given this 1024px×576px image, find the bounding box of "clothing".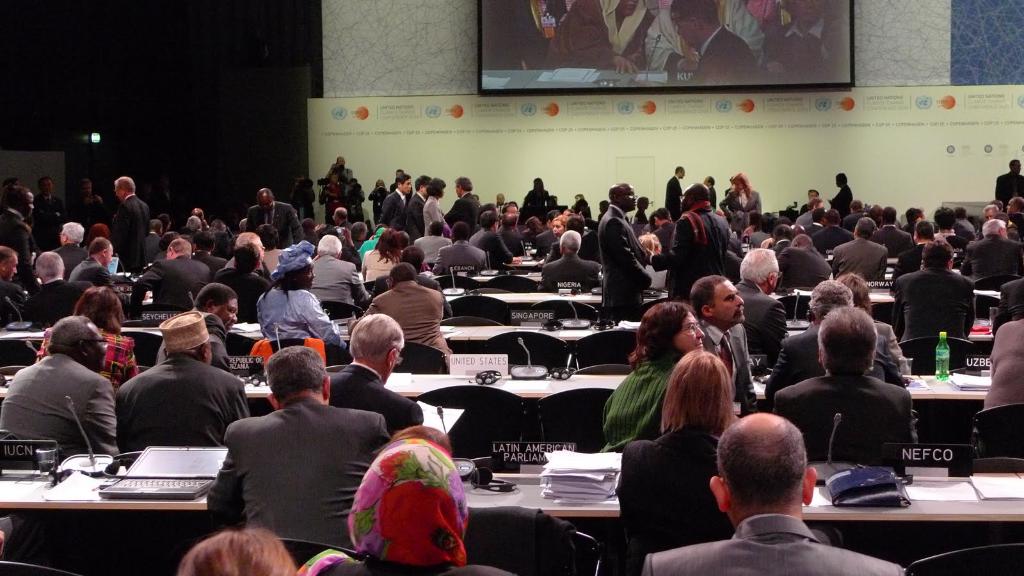
bbox=(702, 311, 767, 401).
